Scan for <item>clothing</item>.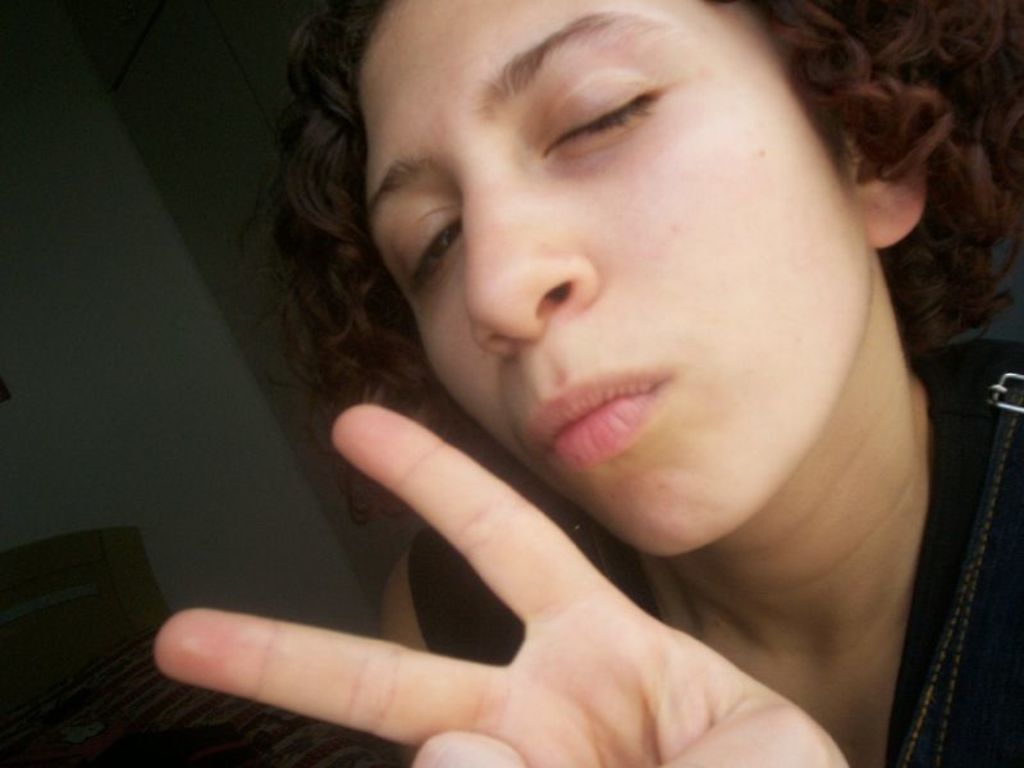
Scan result: 403 330 1023 762.
